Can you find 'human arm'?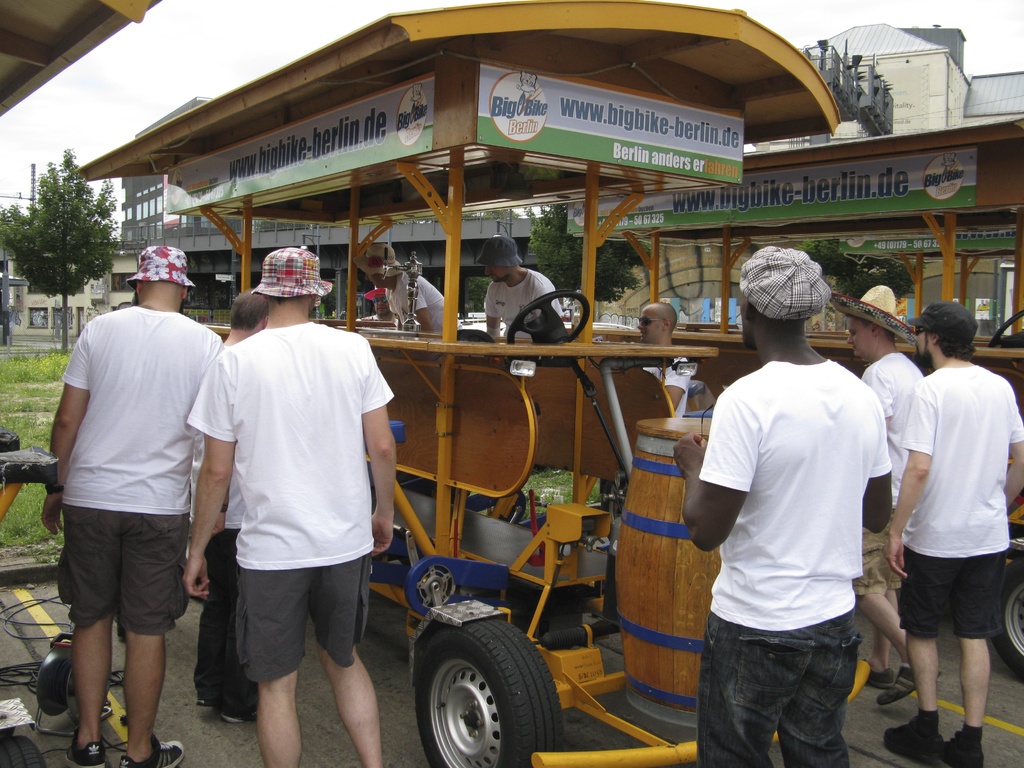
Yes, bounding box: Rect(402, 278, 435, 331).
